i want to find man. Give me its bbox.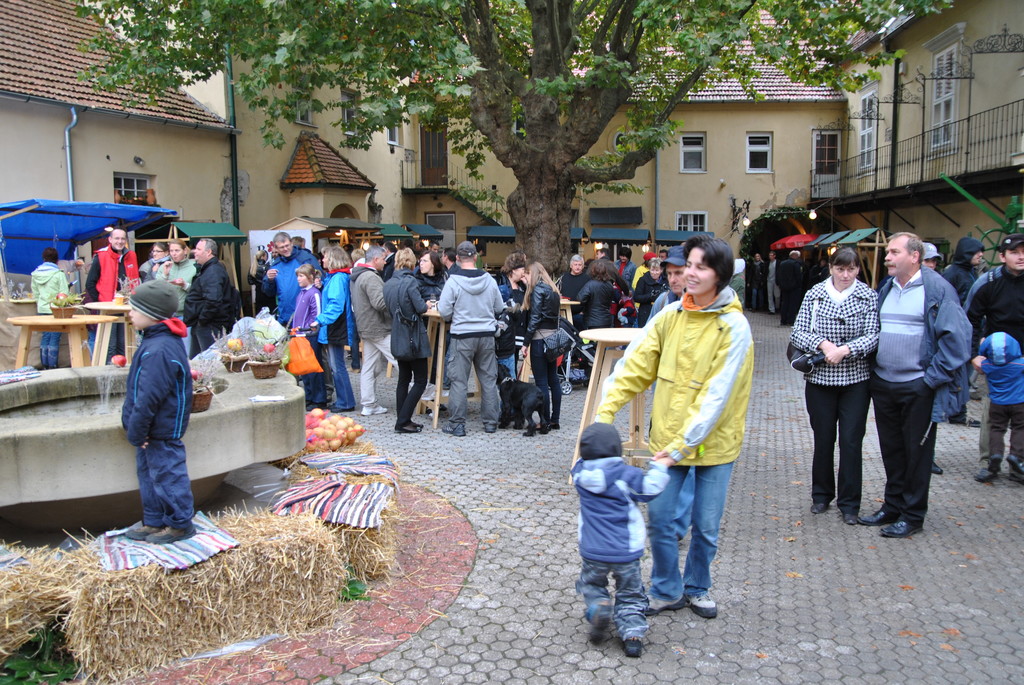
{"x1": 559, "y1": 254, "x2": 592, "y2": 316}.
